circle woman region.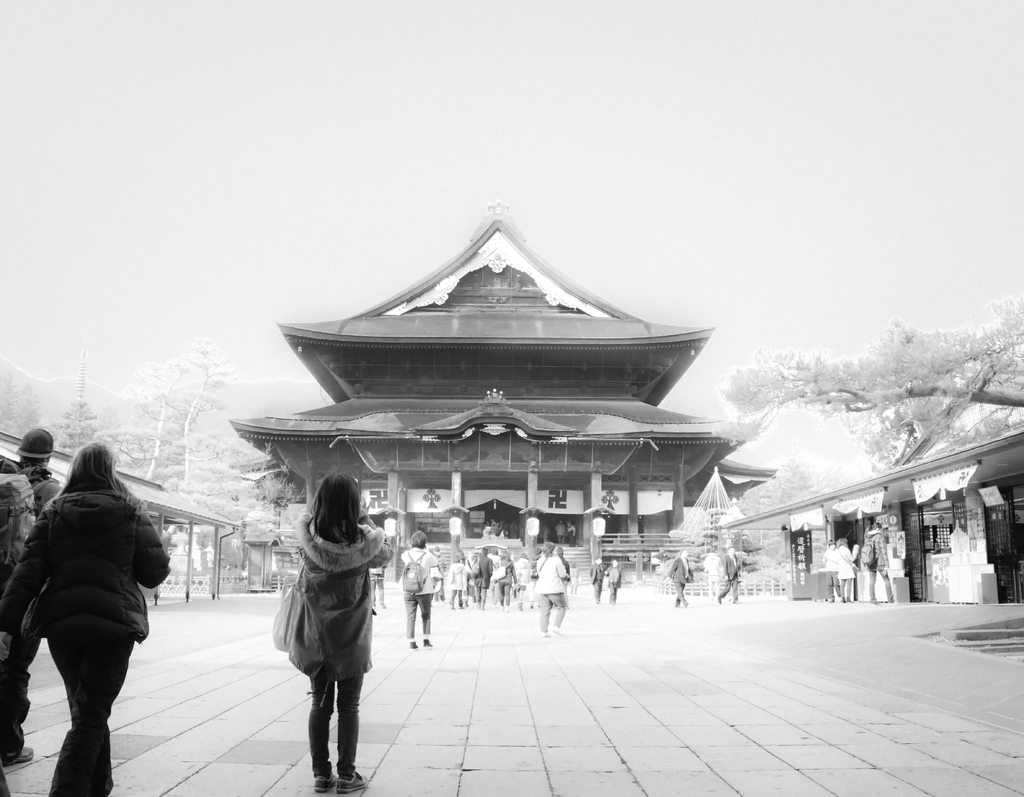
Region: 516, 557, 529, 605.
